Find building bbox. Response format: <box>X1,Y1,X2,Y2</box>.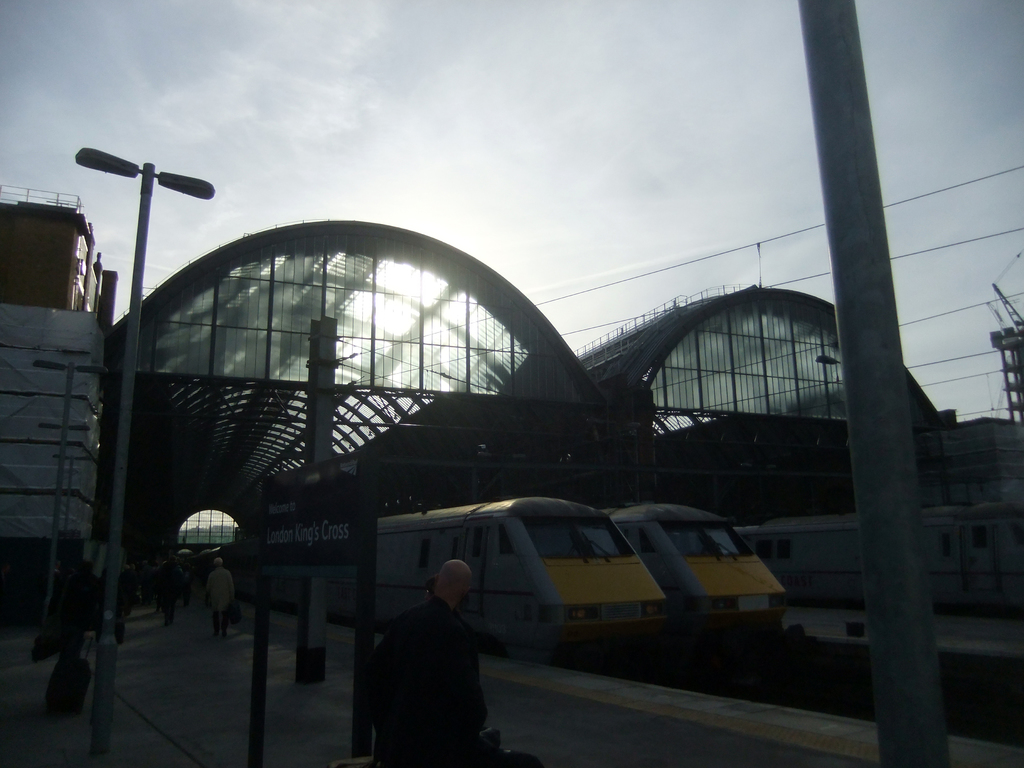
<box>916,419,1023,509</box>.
